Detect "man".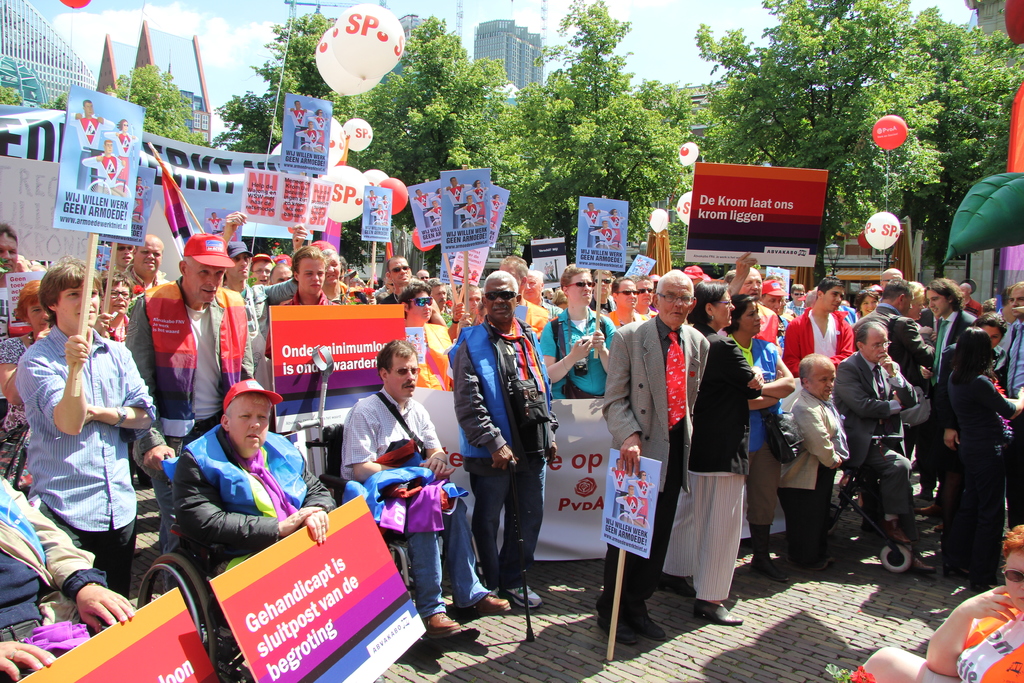
Detected at x1=726, y1=255, x2=780, y2=349.
